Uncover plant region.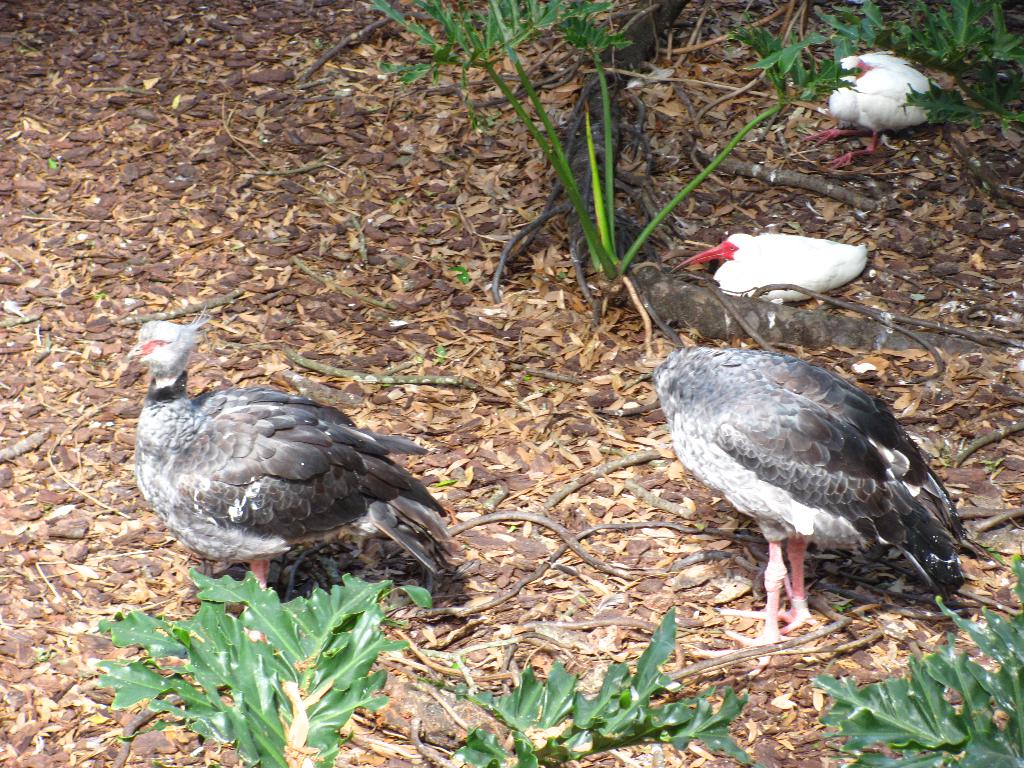
Uncovered: pyautogui.locateOnScreen(446, 13, 826, 310).
